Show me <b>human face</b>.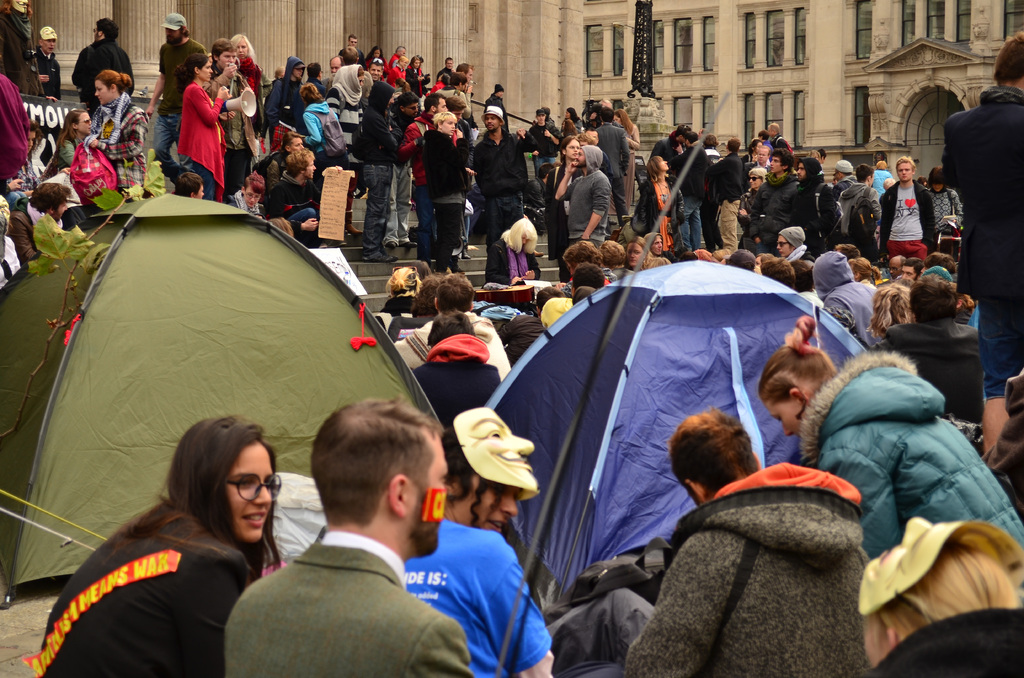
<b>human face</b> is here: box=[748, 175, 762, 191].
